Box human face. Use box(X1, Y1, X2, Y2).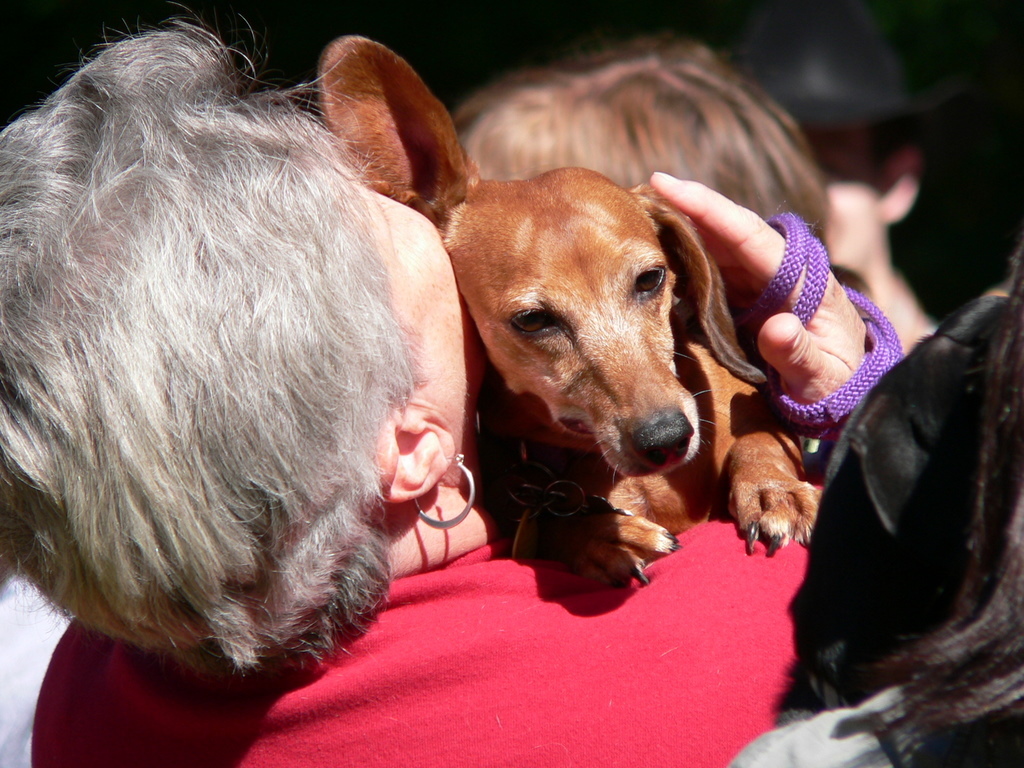
box(348, 176, 492, 443).
